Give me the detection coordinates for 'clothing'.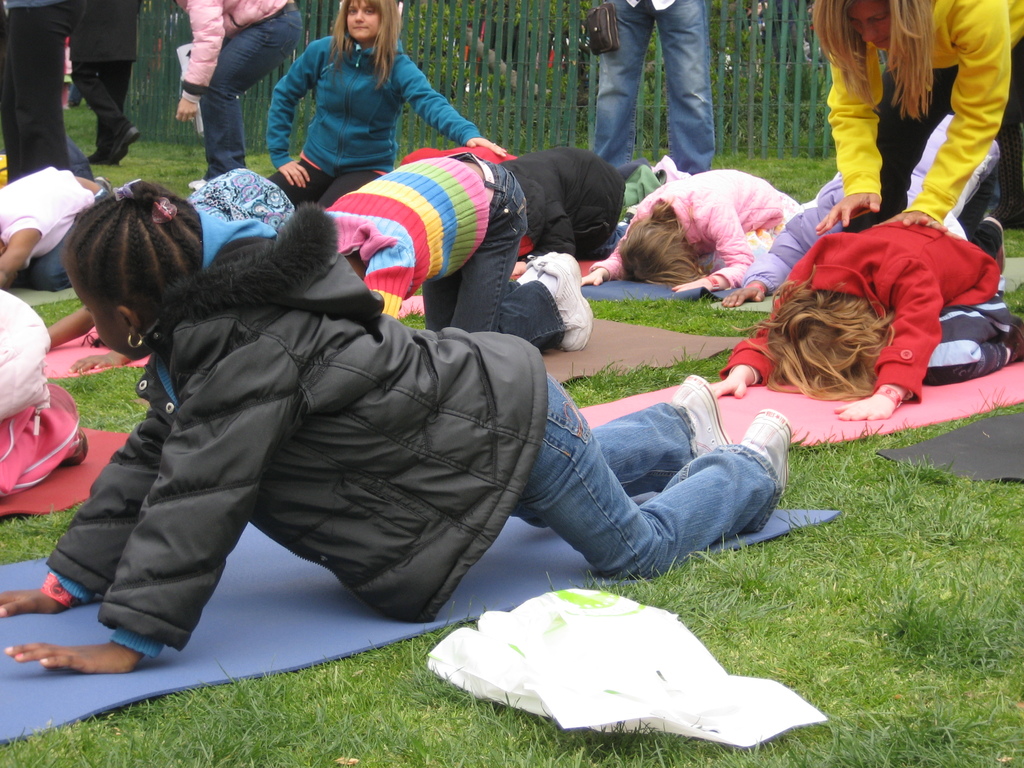
[815, 7, 1003, 237].
